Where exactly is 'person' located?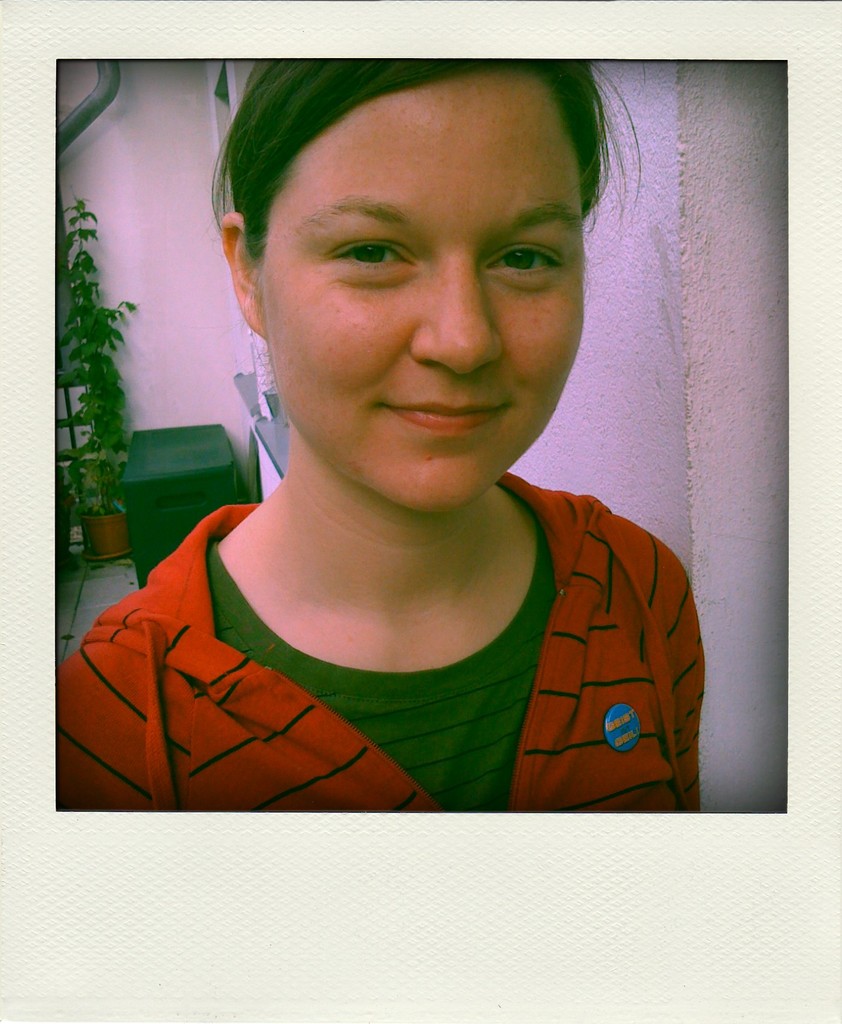
Its bounding box is [left=51, top=58, right=742, bottom=815].
